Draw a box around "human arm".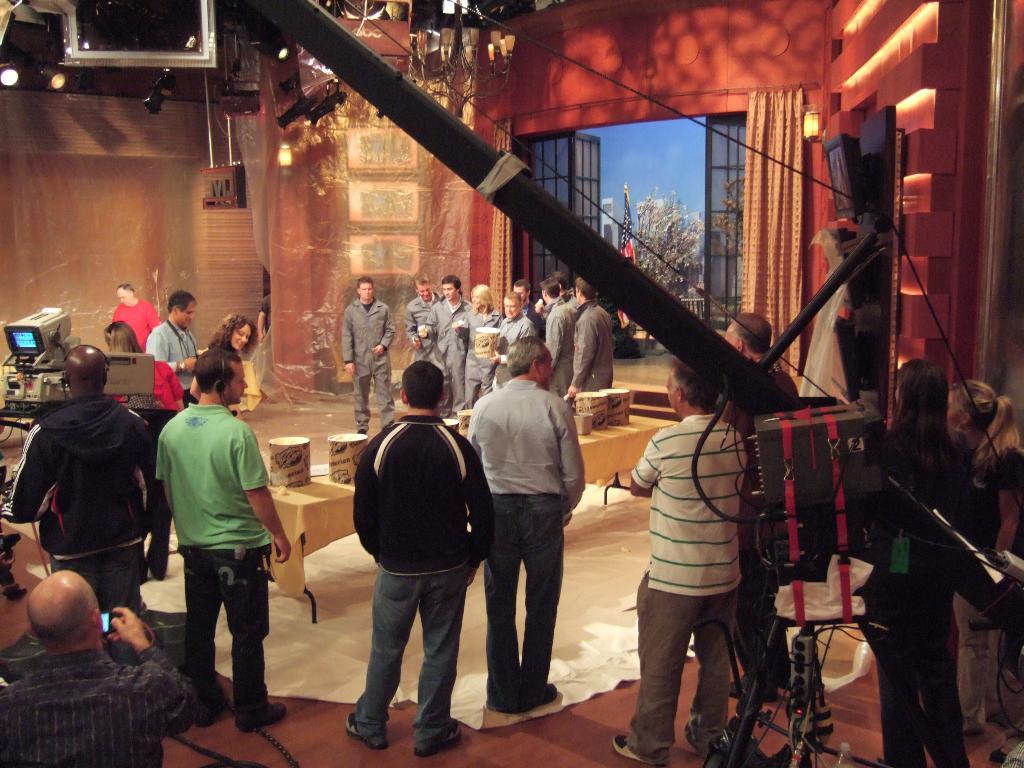
detection(192, 365, 250, 410).
